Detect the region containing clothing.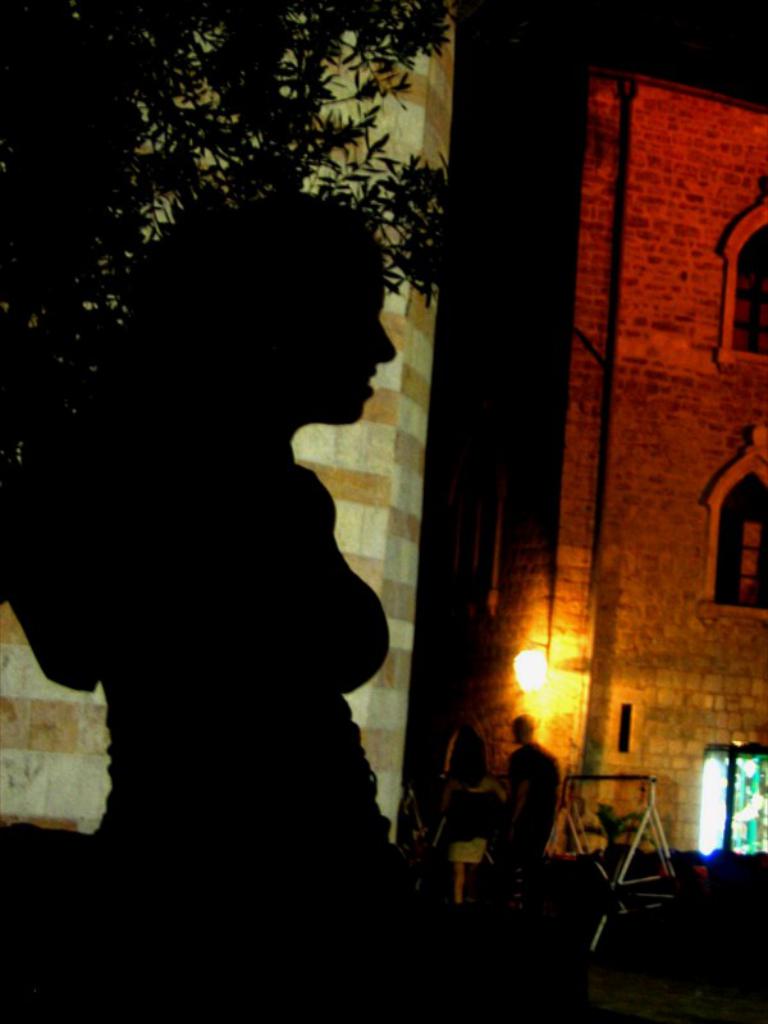
(x1=506, y1=730, x2=576, y2=872).
